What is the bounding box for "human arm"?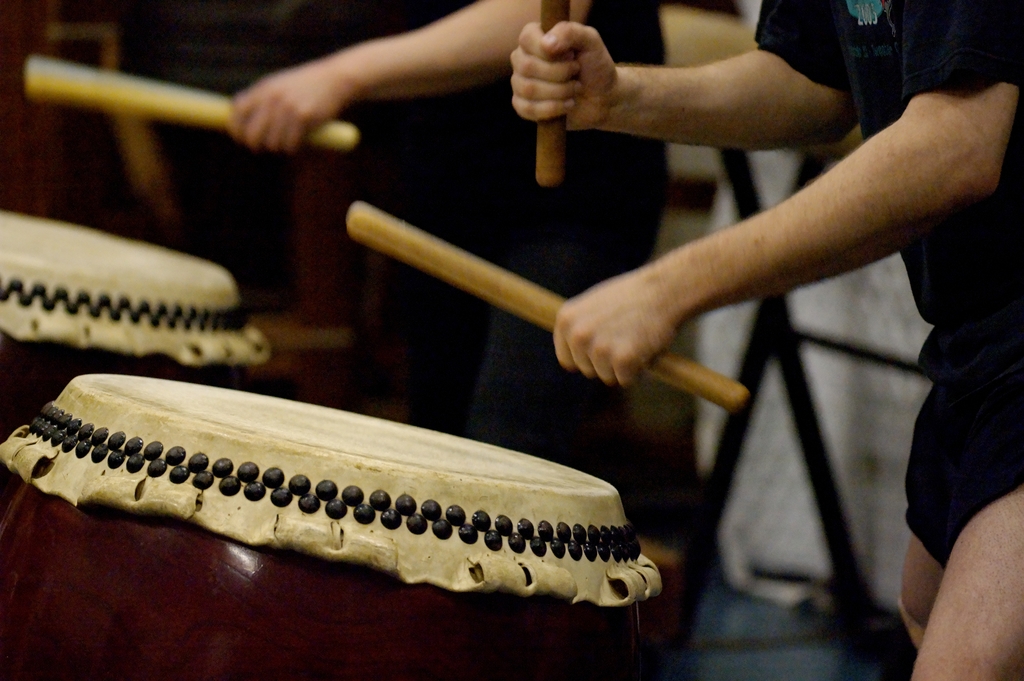
[x1=508, y1=0, x2=863, y2=151].
